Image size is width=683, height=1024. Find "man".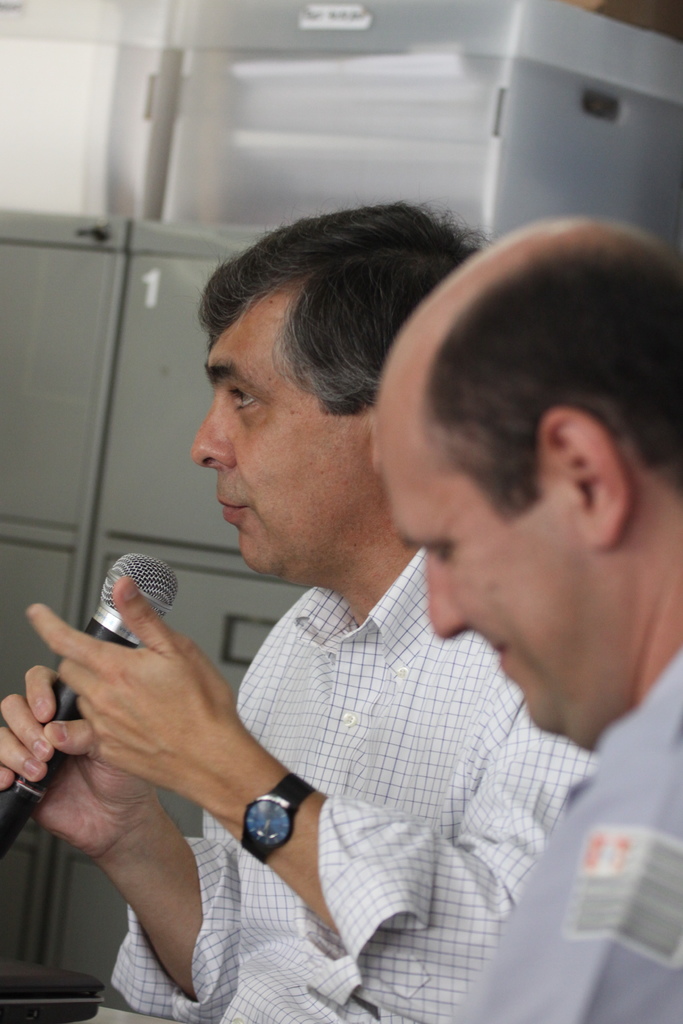
<box>460,205,682,1023</box>.
